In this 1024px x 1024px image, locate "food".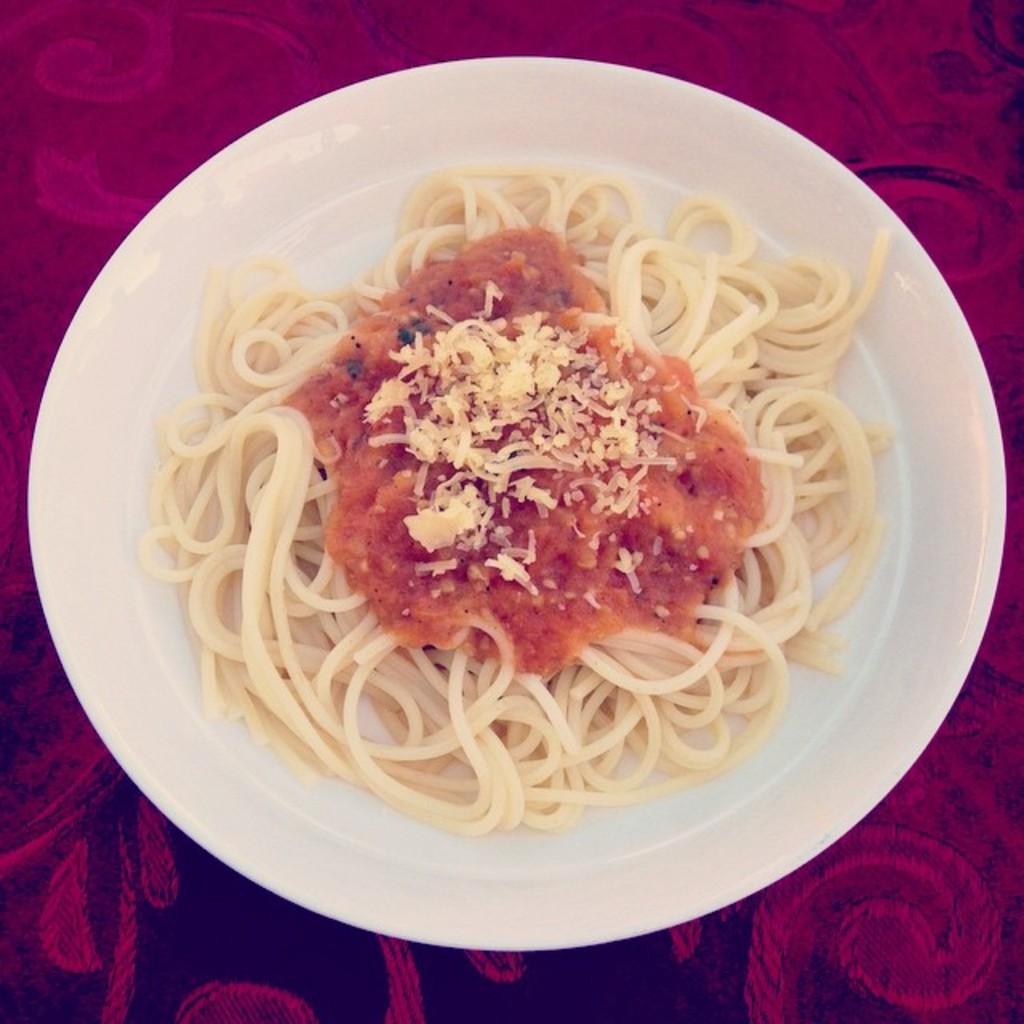
Bounding box: x1=134, y1=165, x2=890, y2=834.
